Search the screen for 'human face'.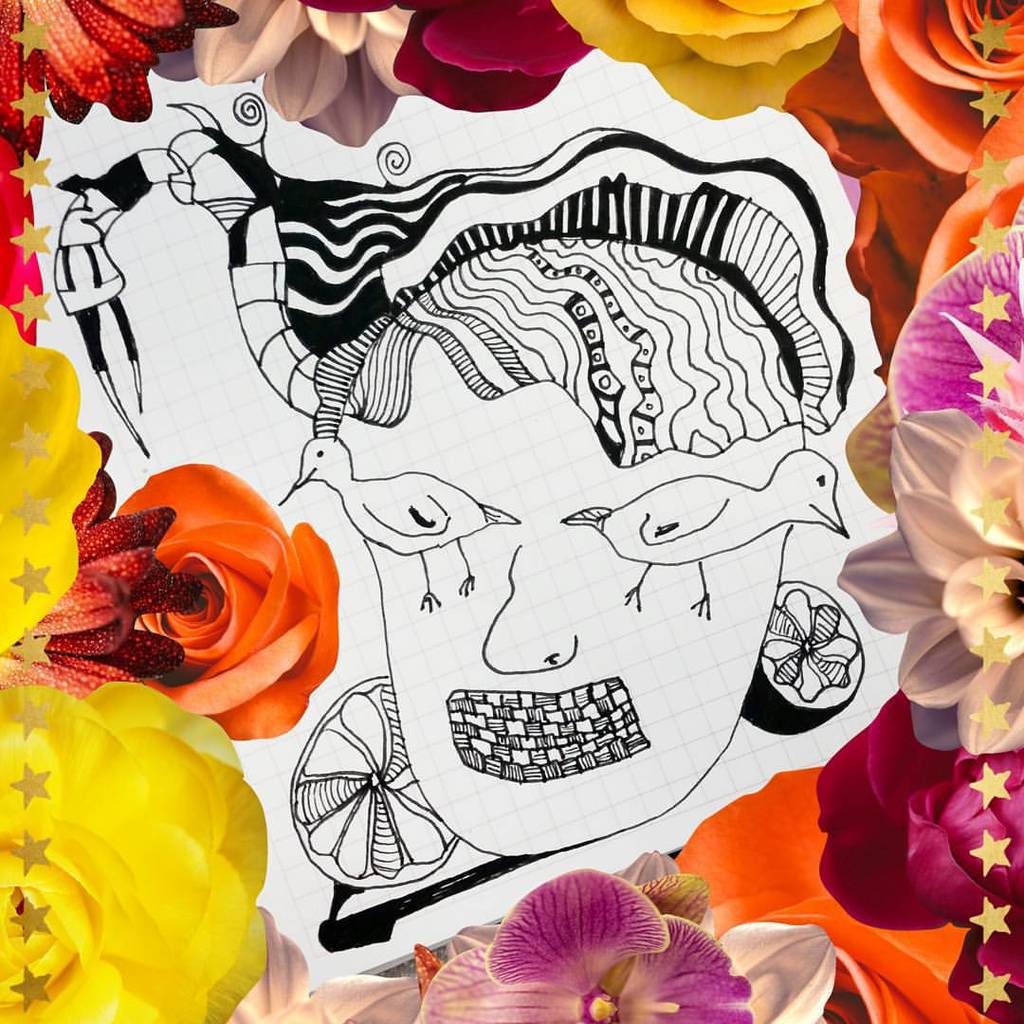
Found at locate(338, 336, 803, 854).
